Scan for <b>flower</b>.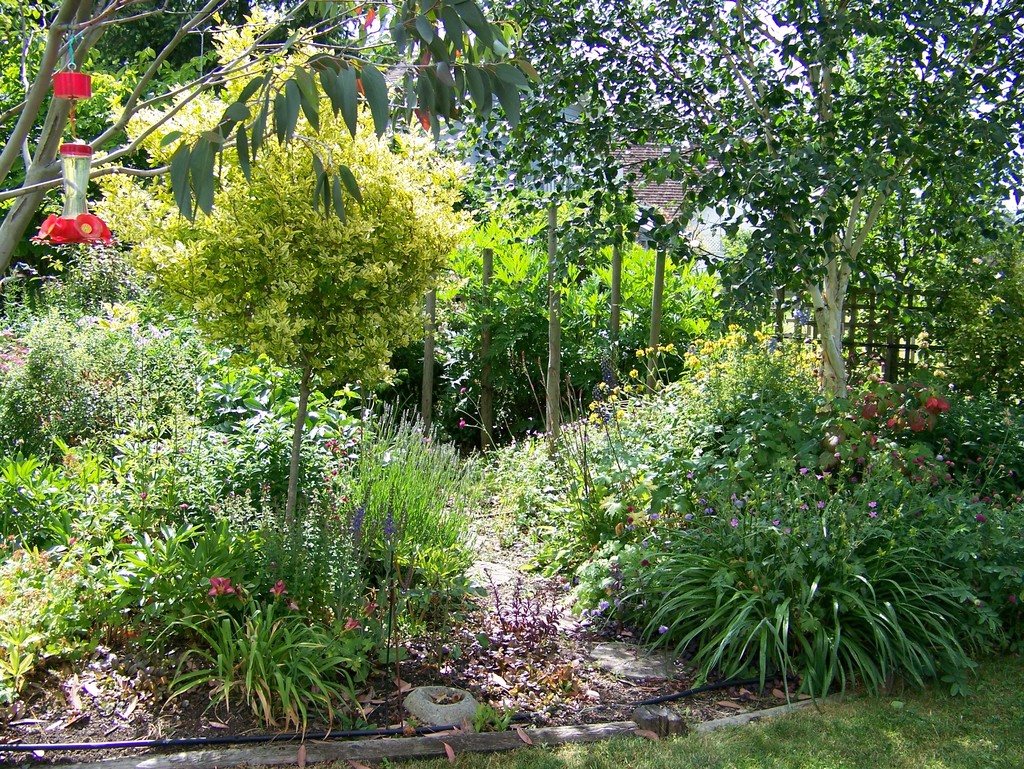
Scan result: Rect(350, 484, 374, 534).
